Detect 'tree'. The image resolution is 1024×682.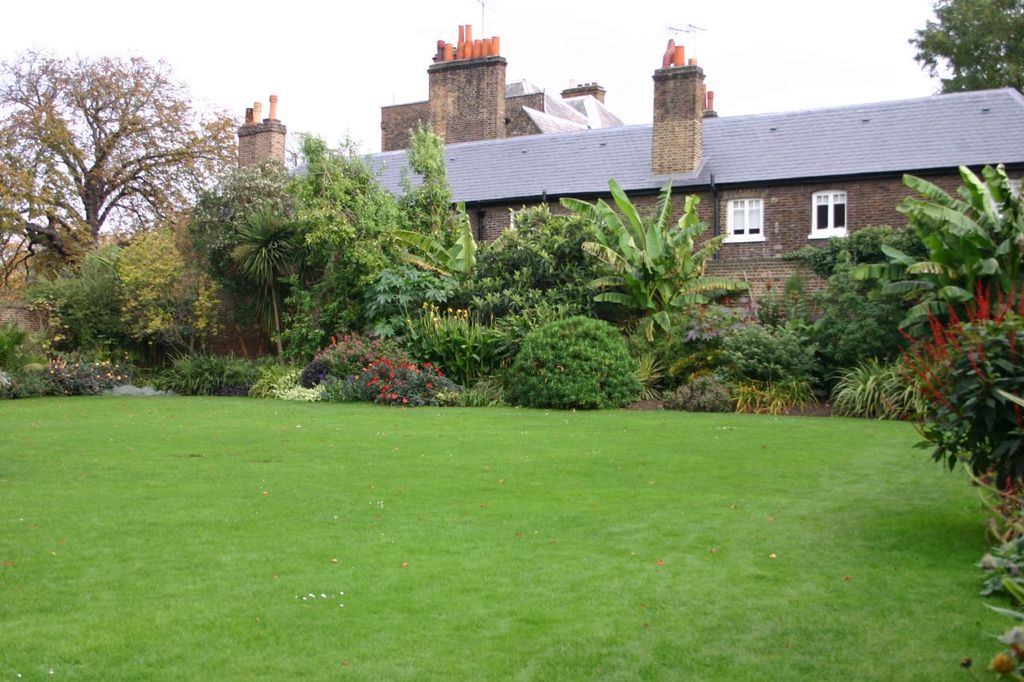
<bbox>9, 42, 202, 285</bbox>.
